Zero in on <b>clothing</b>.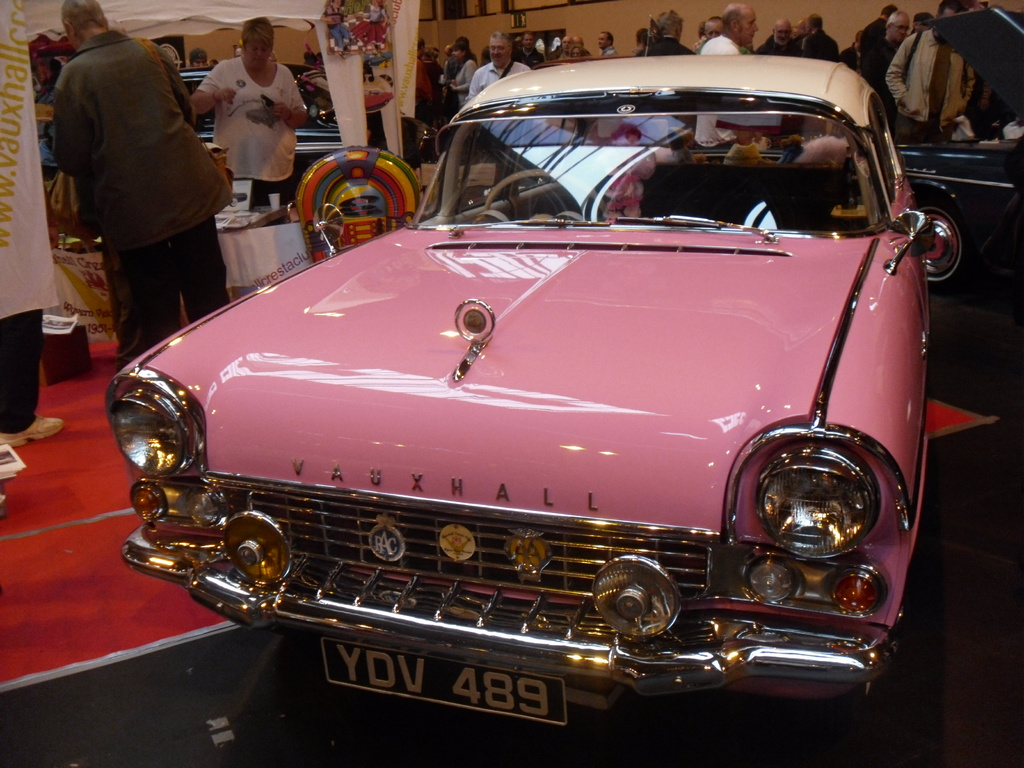
Zeroed in: rect(41, 0, 234, 319).
